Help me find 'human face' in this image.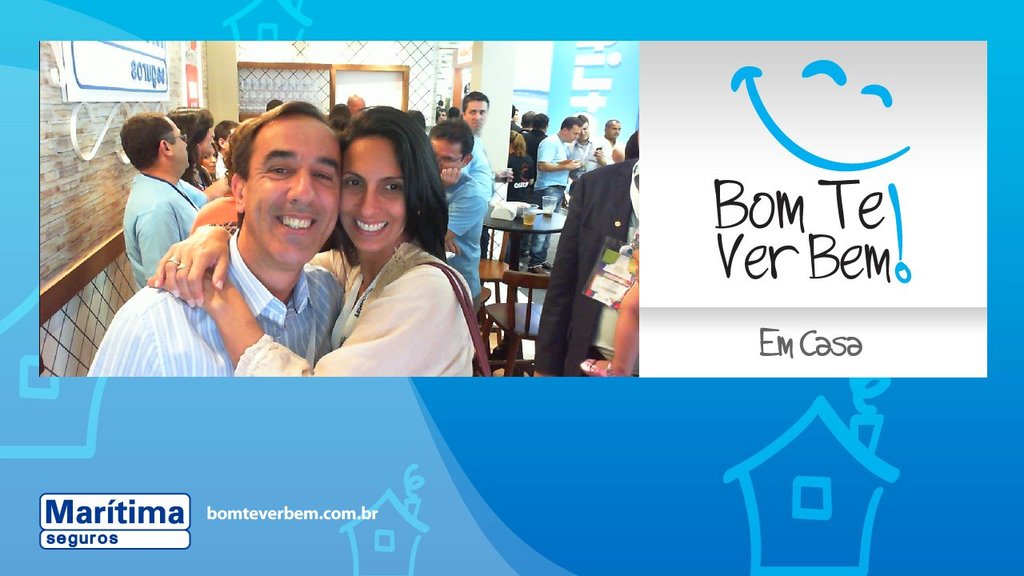
Found it: rect(463, 102, 488, 132).
